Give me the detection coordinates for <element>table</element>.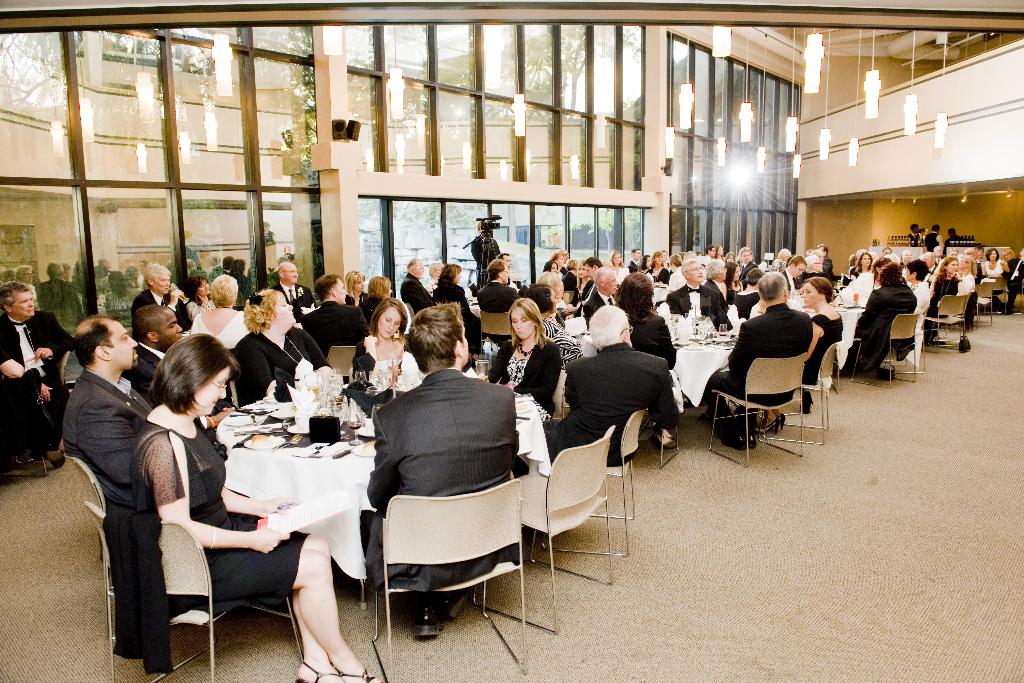
[x1=569, y1=311, x2=735, y2=422].
